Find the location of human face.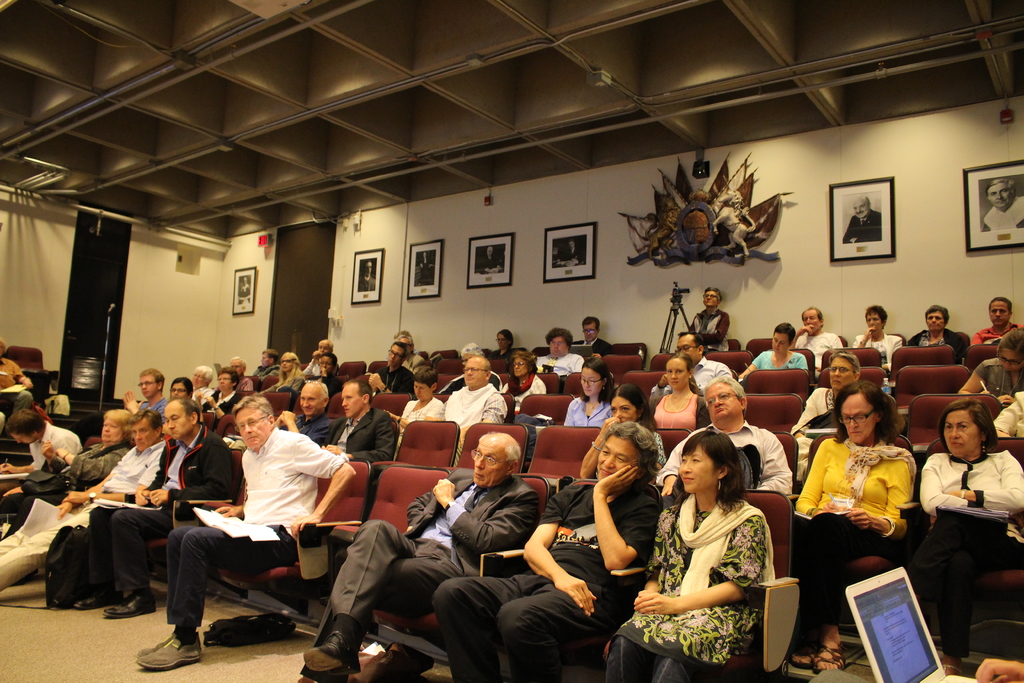
Location: (515, 360, 528, 378).
